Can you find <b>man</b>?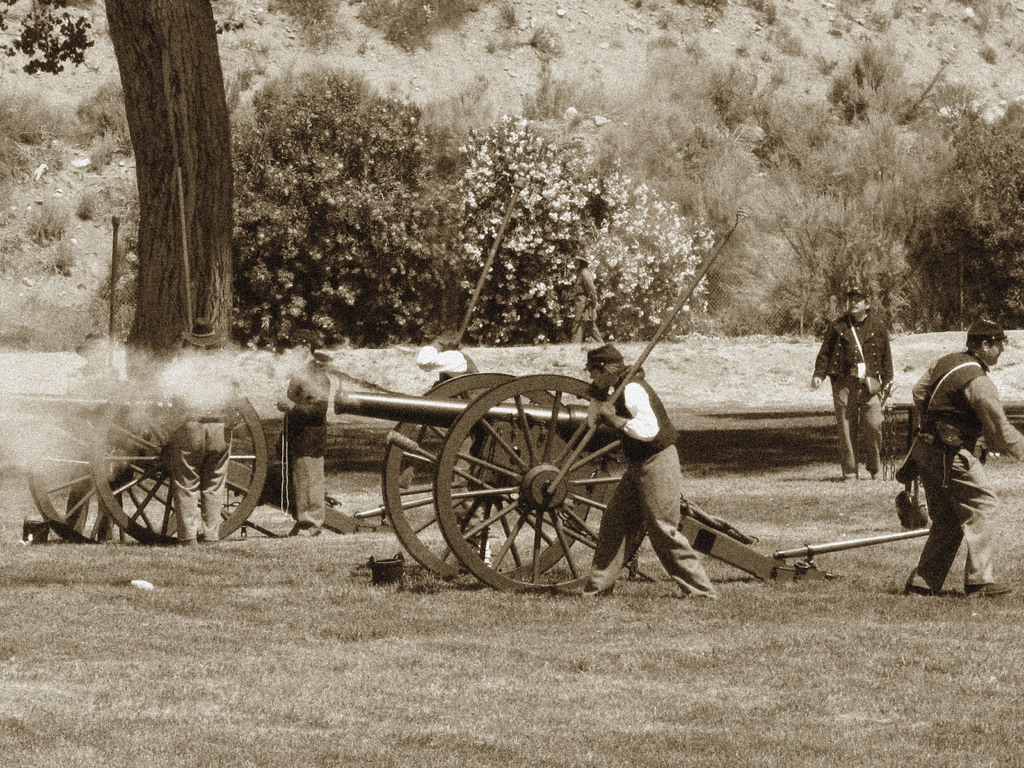
Yes, bounding box: <box>583,345,717,602</box>.
